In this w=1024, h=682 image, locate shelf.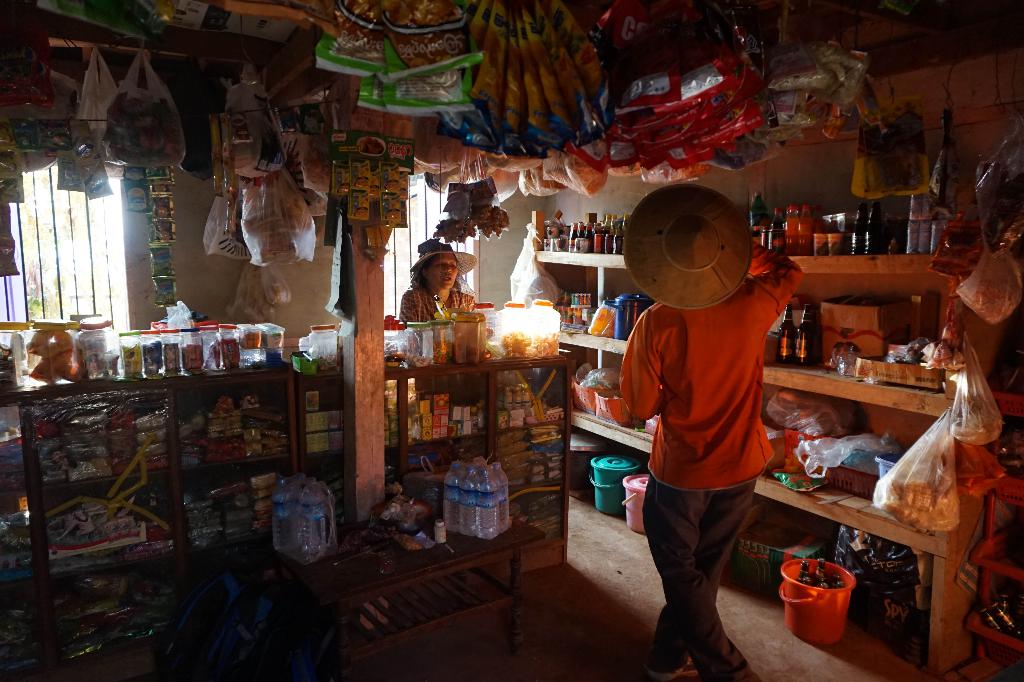
Bounding box: (left=390, top=353, right=490, bottom=478).
